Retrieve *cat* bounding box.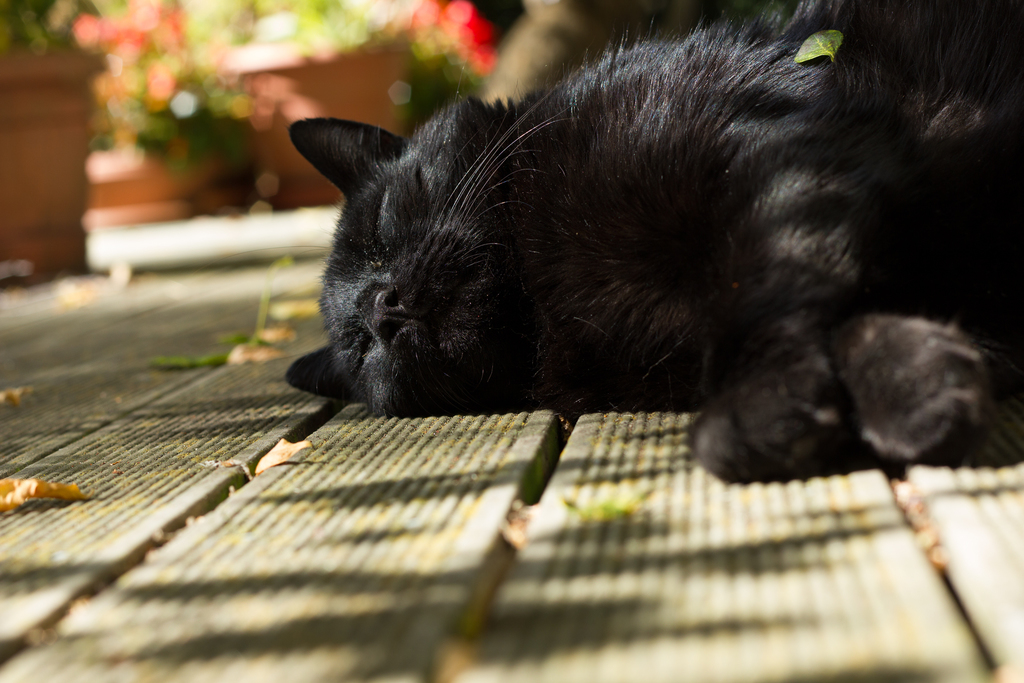
Bounding box: [246, 0, 1023, 484].
